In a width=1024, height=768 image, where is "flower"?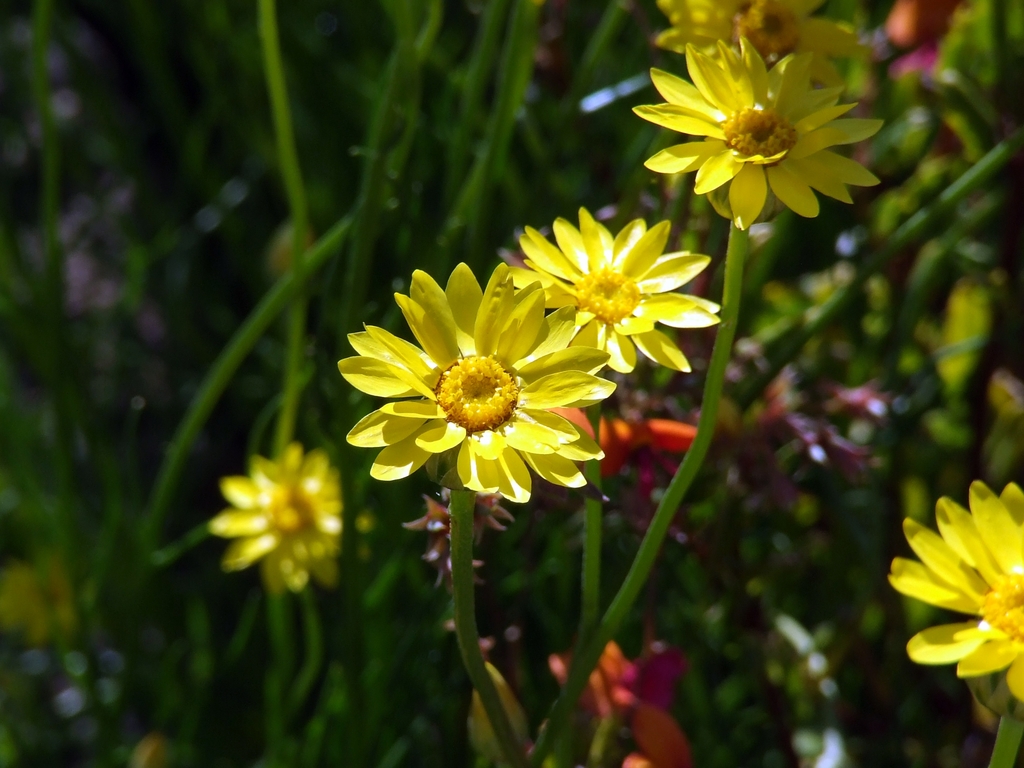
[646,0,883,88].
